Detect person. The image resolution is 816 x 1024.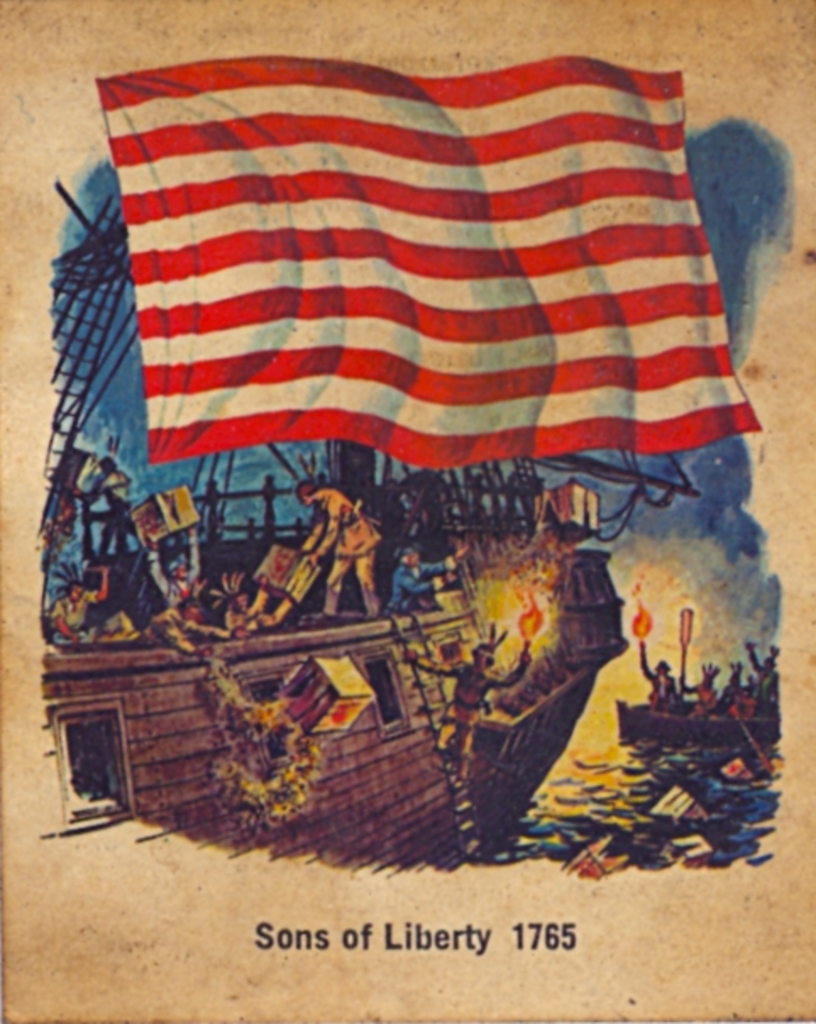
738:638:786:701.
